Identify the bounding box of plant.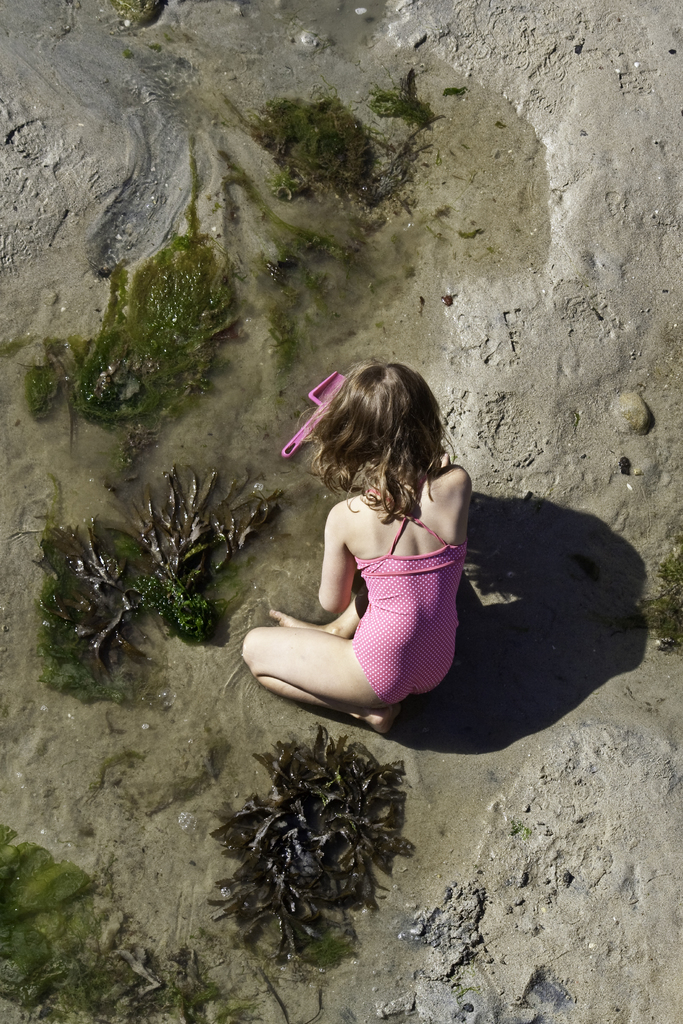
pyautogui.locateOnScreen(208, 727, 413, 960).
